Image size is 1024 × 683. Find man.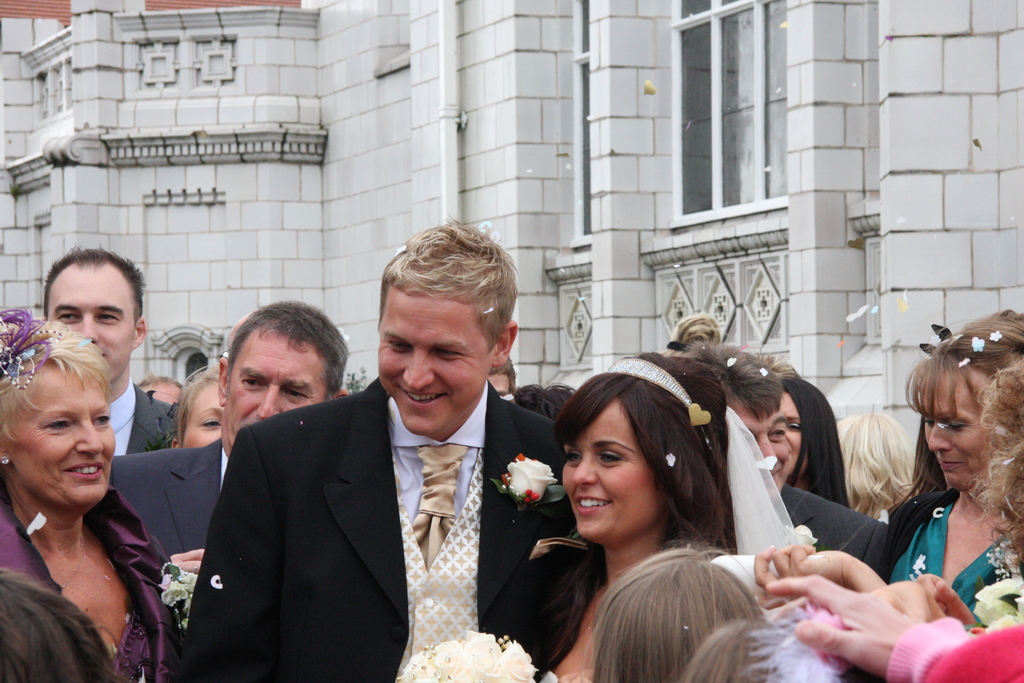
110 297 349 628.
